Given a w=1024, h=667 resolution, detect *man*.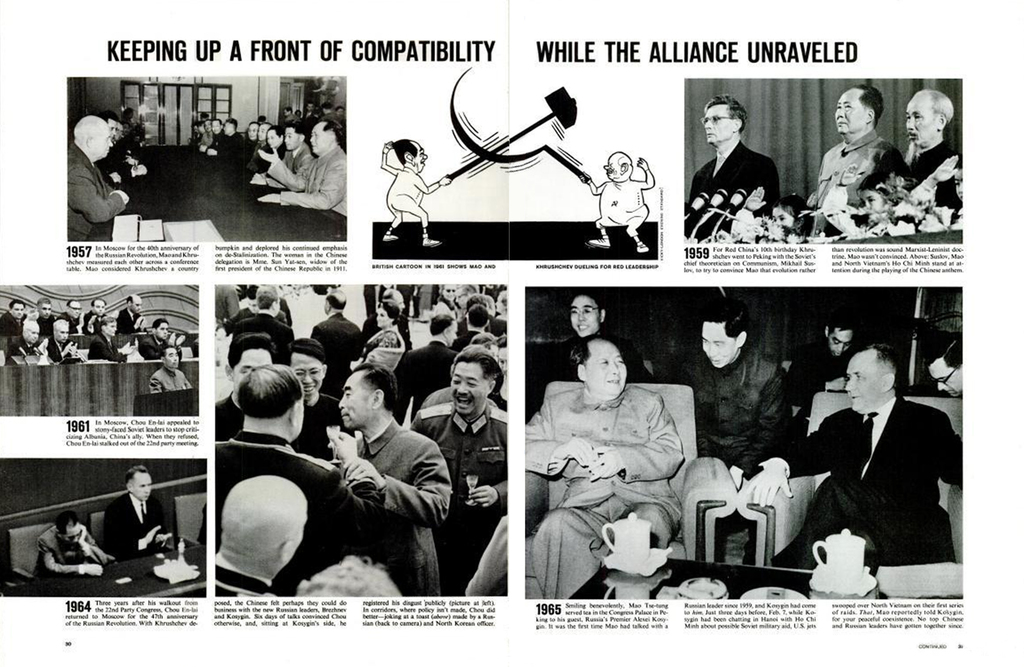
locate(771, 314, 867, 439).
